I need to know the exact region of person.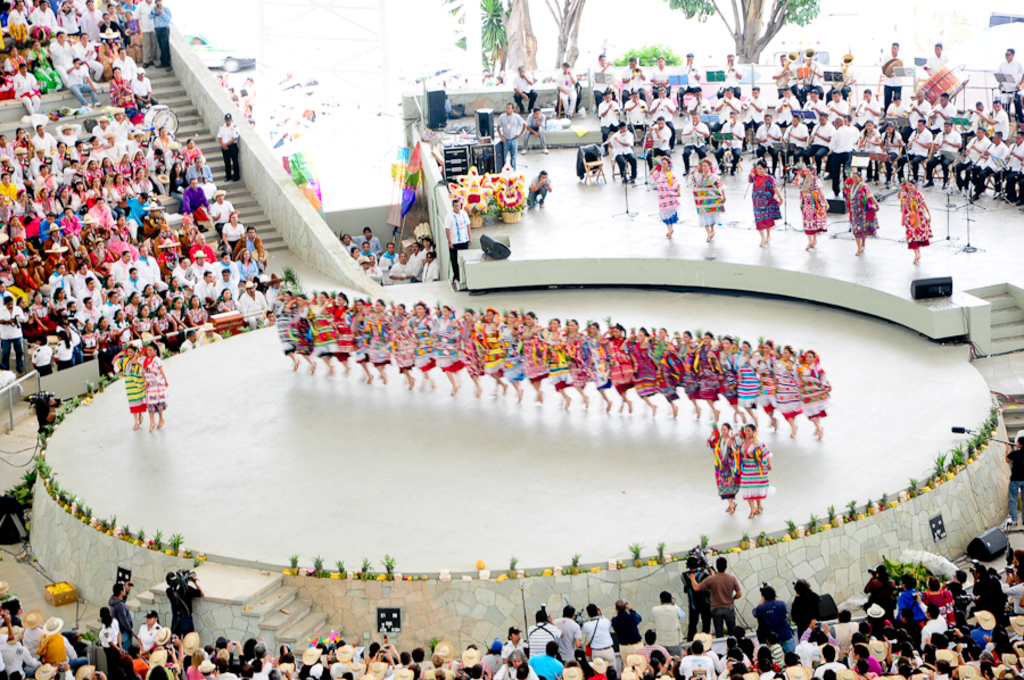
Region: x1=799, y1=160, x2=829, y2=252.
